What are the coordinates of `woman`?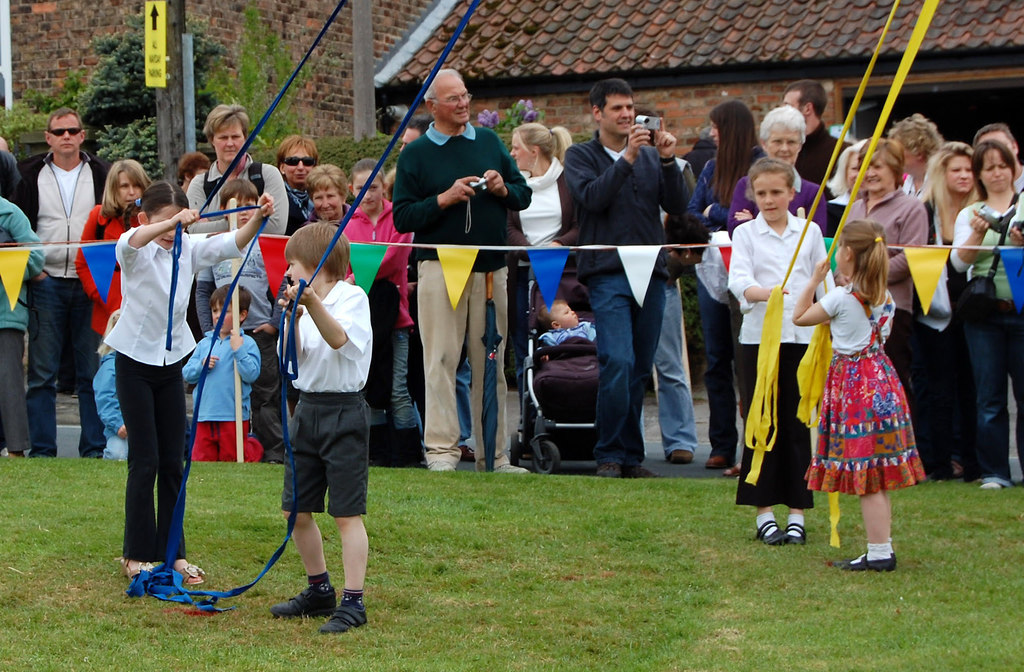
bbox=(842, 138, 929, 383).
